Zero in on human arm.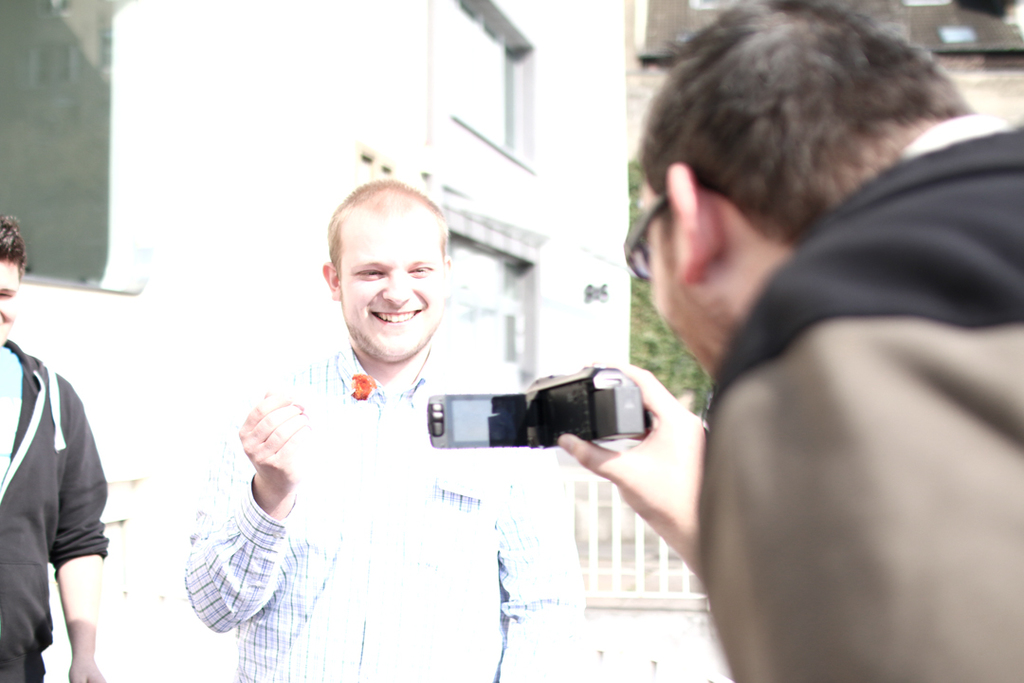
Zeroed in: 500:364:583:682.
